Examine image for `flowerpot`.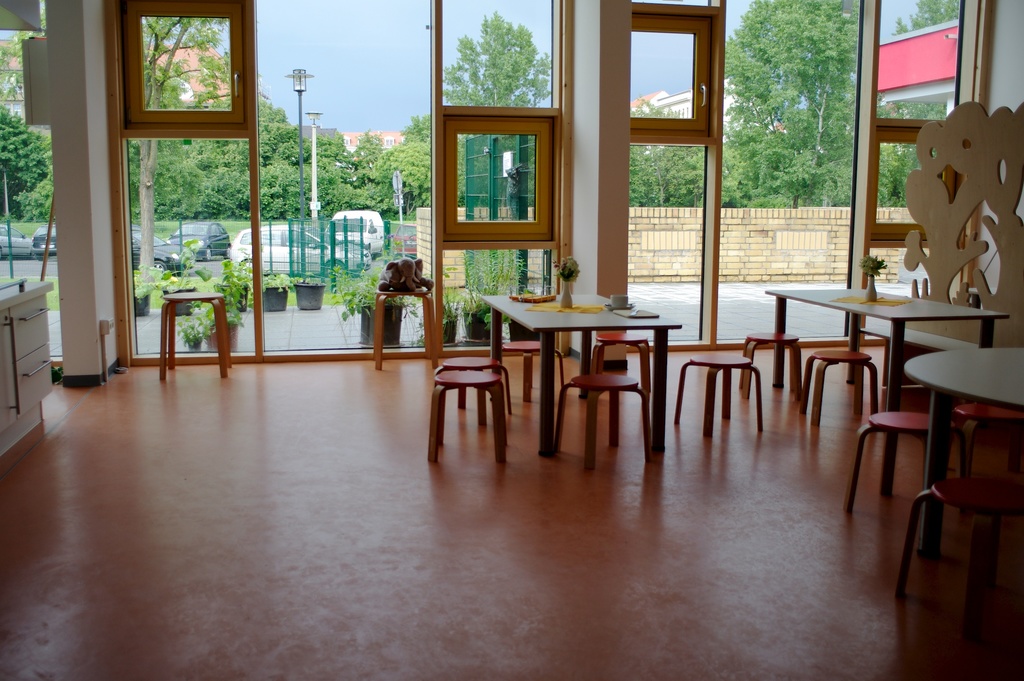
Examination result: x1=218, y1=281, x2=249, y2=314.
